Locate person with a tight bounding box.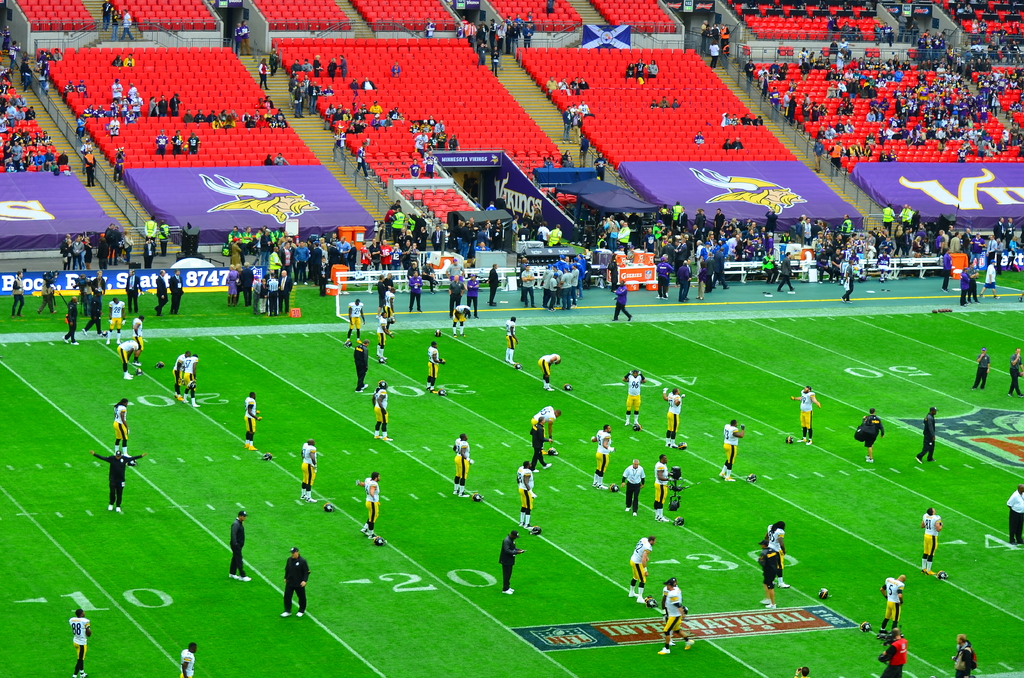
(175, 92, 182, 118).
